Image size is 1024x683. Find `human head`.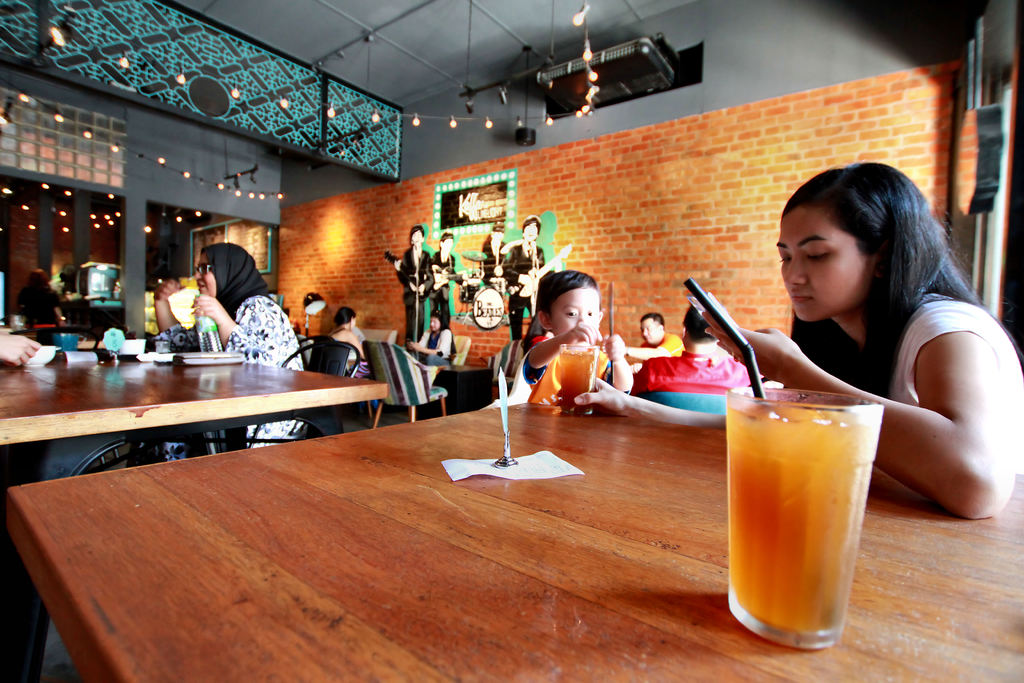
x1=543, y1=268, x2=616, y2=354.
